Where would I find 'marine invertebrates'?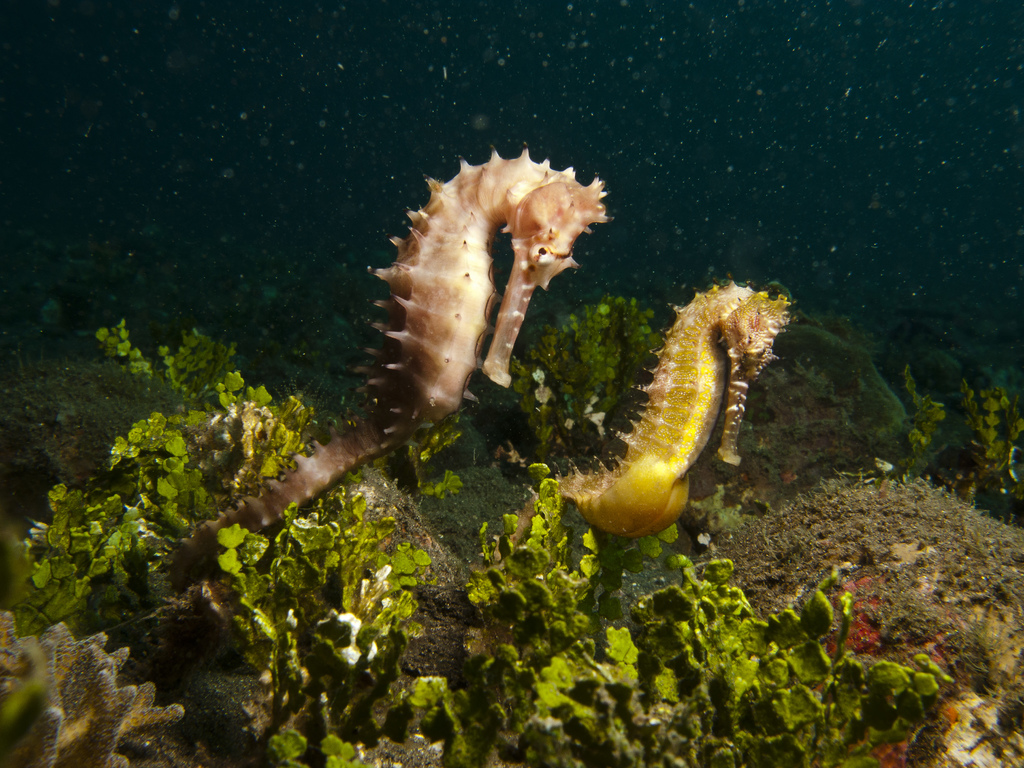
At 173 133 623 599.
